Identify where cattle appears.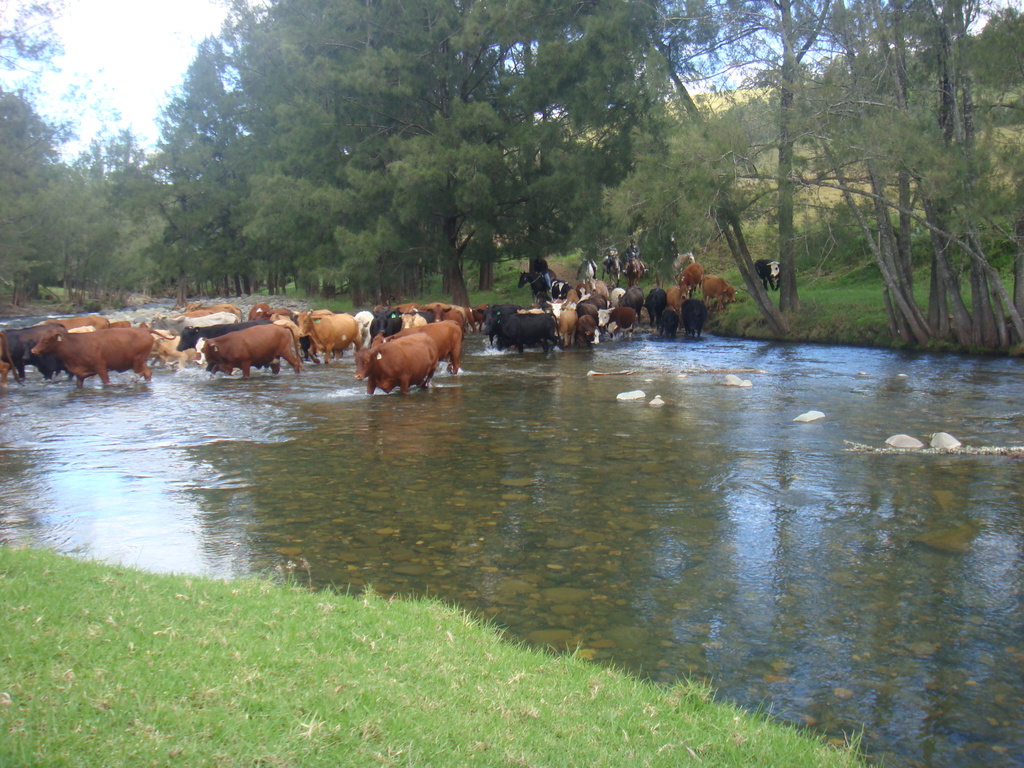
Appears at crop(346, 310, 376, 349).
